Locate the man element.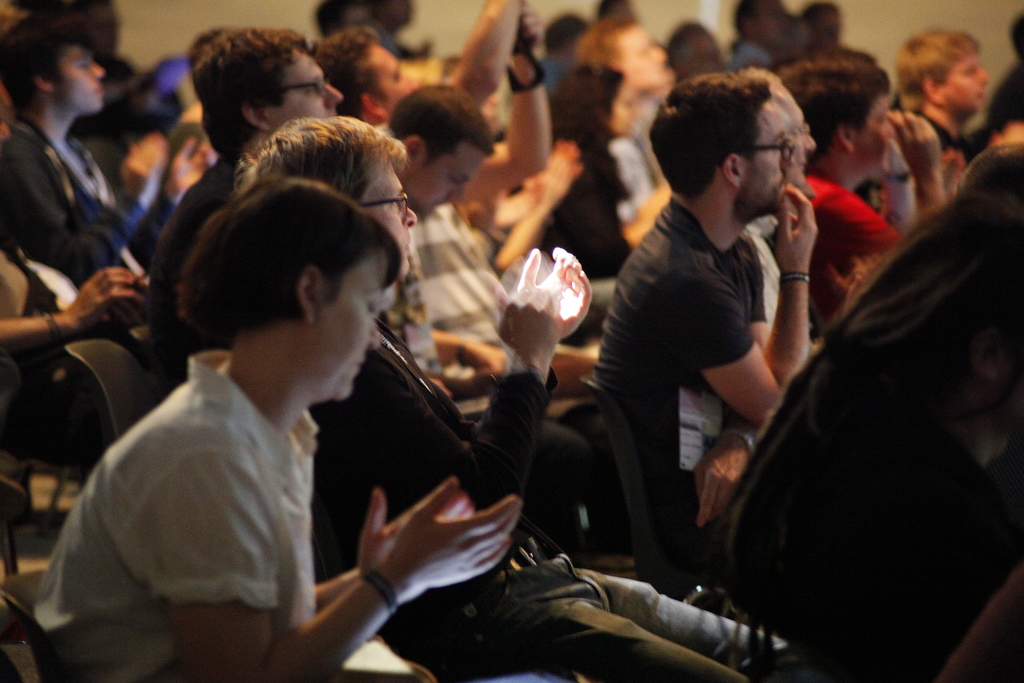
Element bbox: select_region(725, 0, 790, 69).
